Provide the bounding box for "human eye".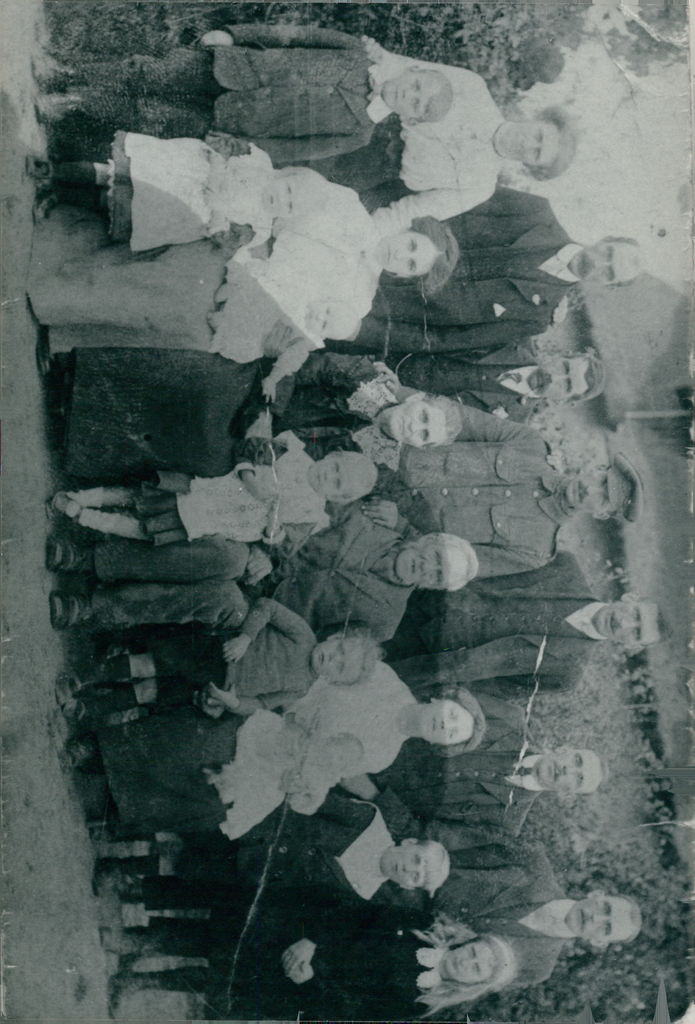
(x1=564, y1=379, x2=573, y2=393).
